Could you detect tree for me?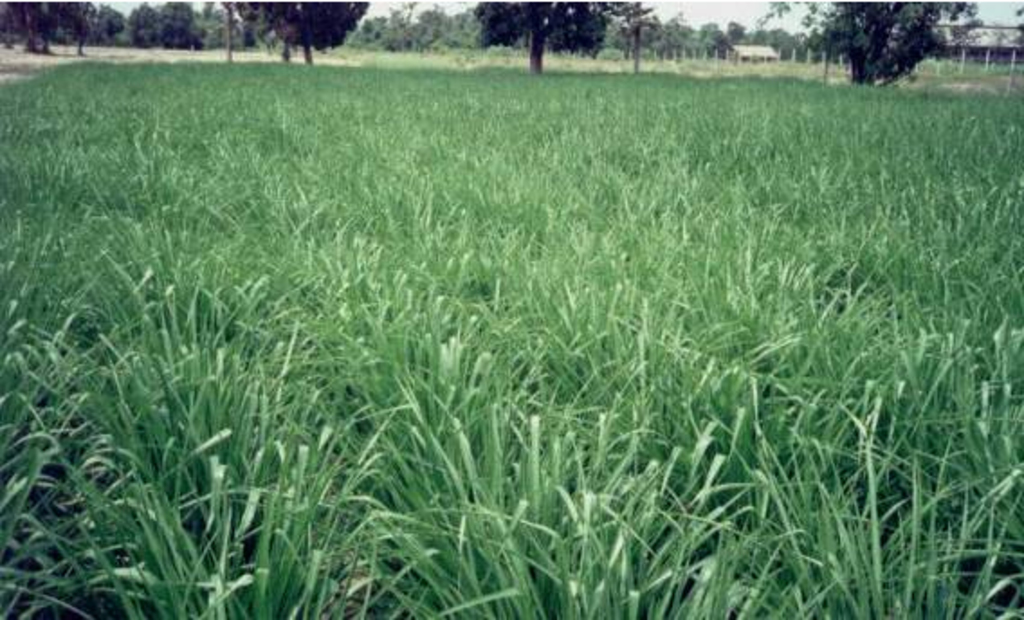
Detection result: Rect(267, 0, 366, 90).
